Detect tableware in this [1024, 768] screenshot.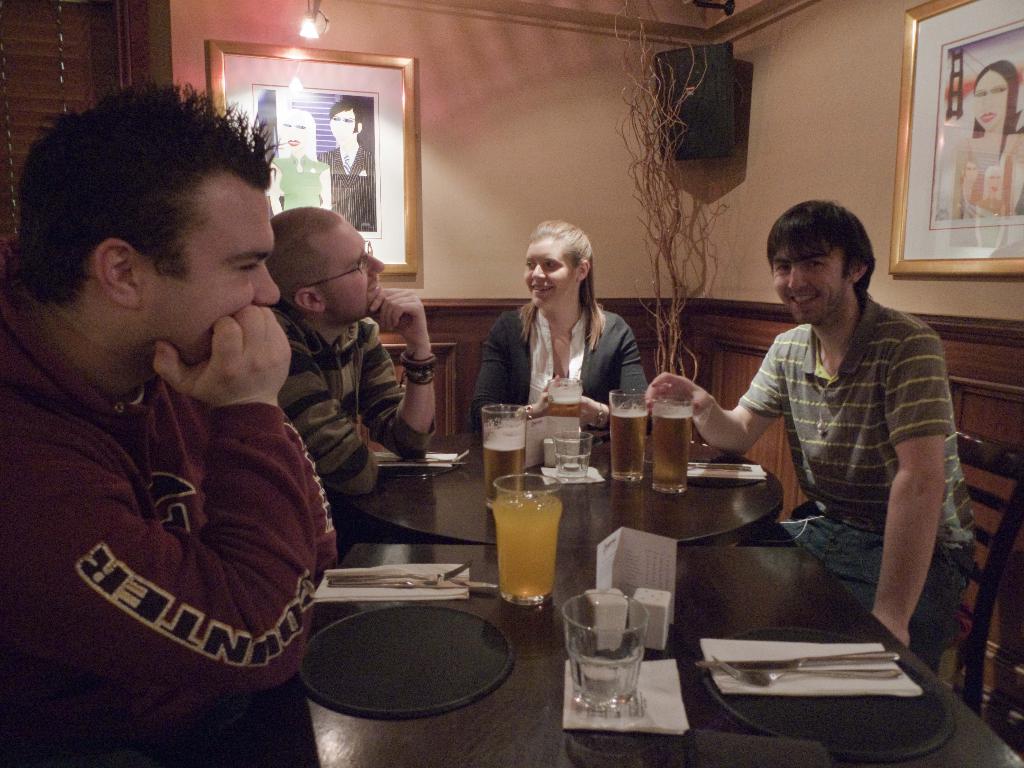
Detection: 324, 561, 468, 584.
